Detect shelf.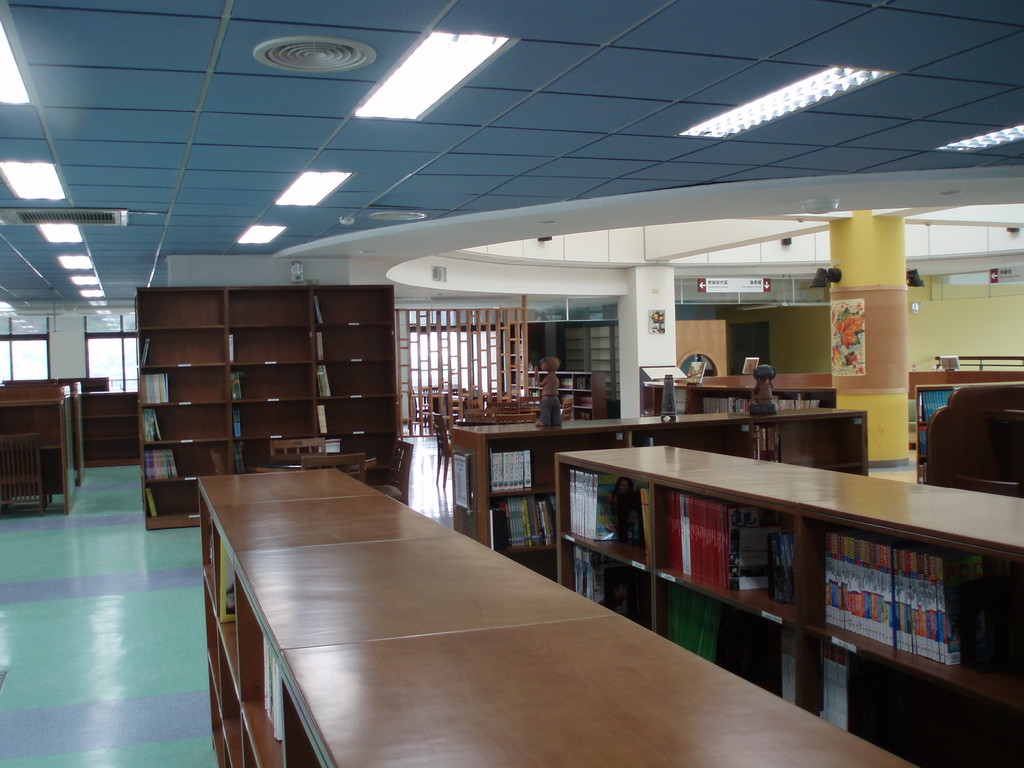
Detected at BBox(564, 473, 663, 571).
